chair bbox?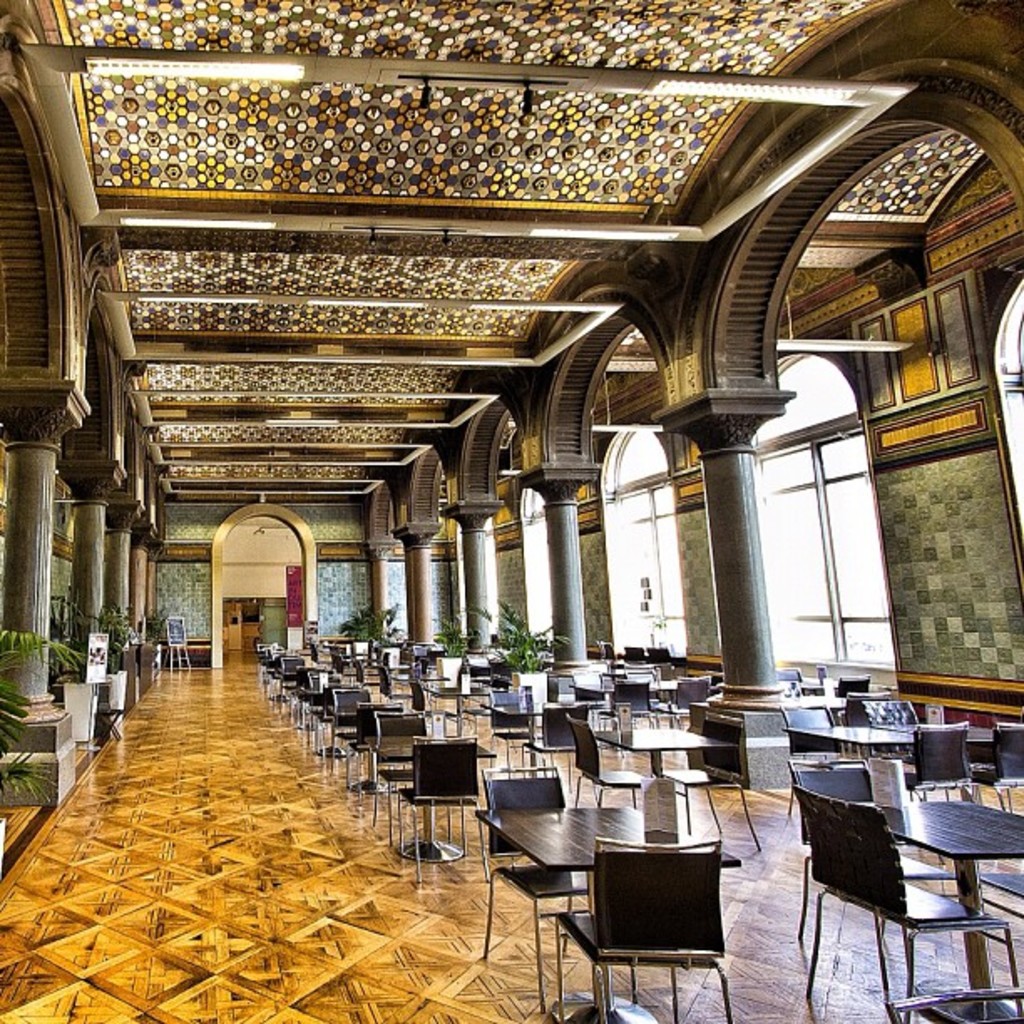
<bbox>472, 758, 601, 1017</bbox>
